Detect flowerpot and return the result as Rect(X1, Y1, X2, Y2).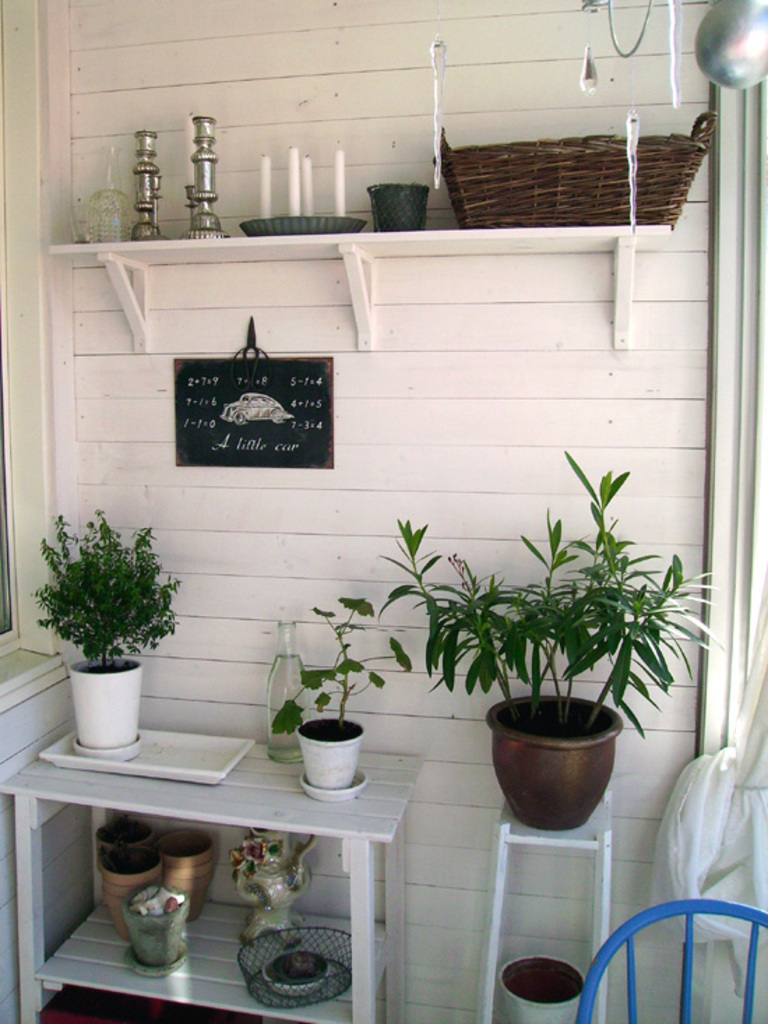
Rect(492, 693, 621, 833).
